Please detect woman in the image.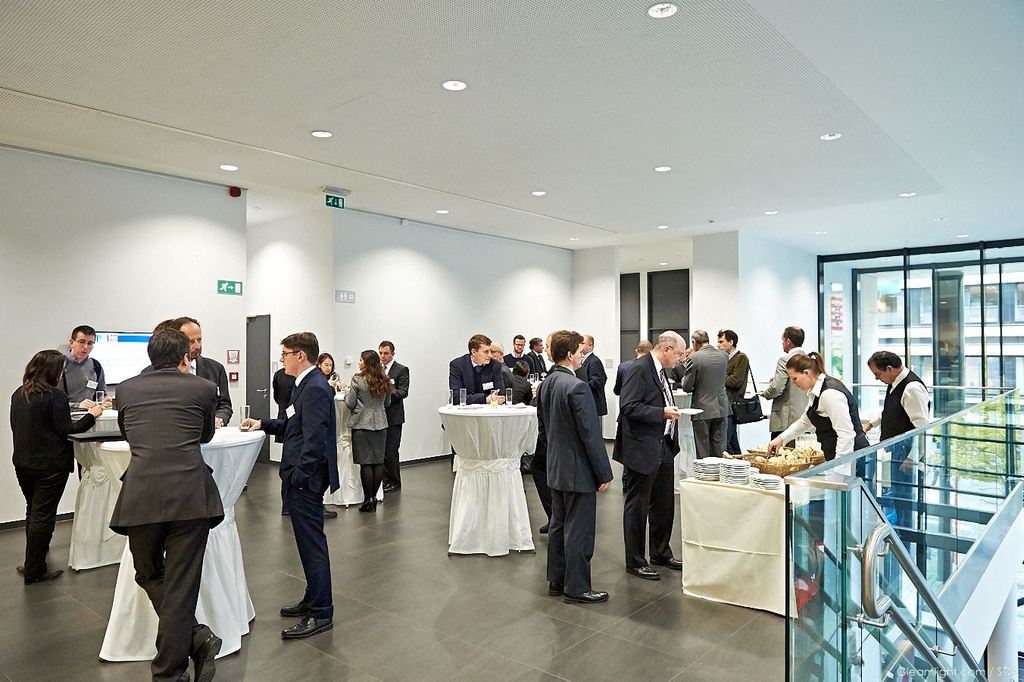
box=[344, 346, 395, 514].
